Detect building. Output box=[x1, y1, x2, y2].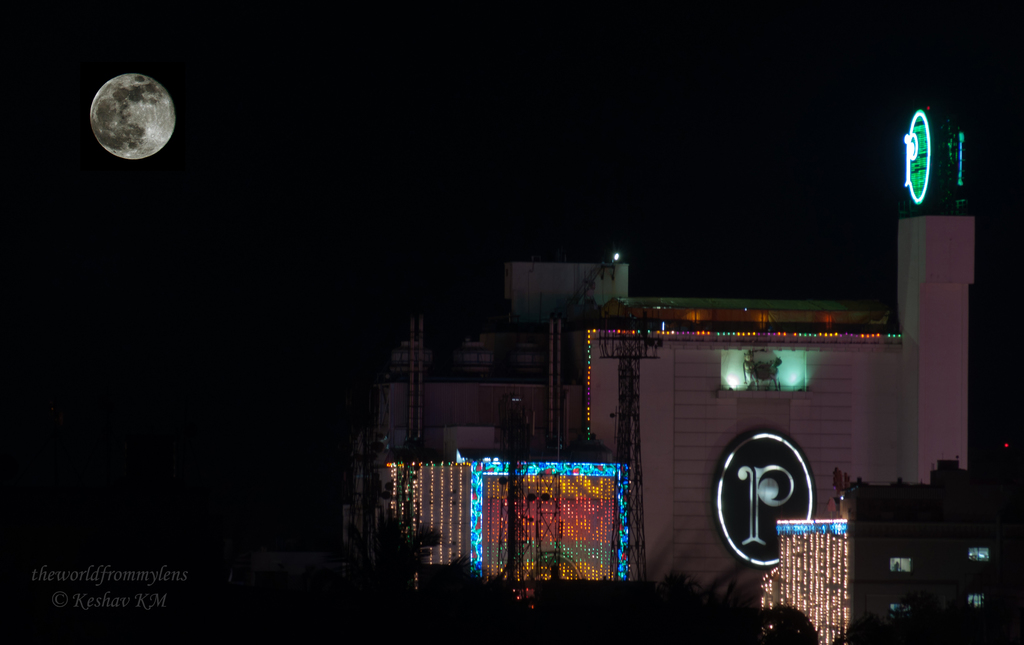
box=[355, 113, 972, 596].
